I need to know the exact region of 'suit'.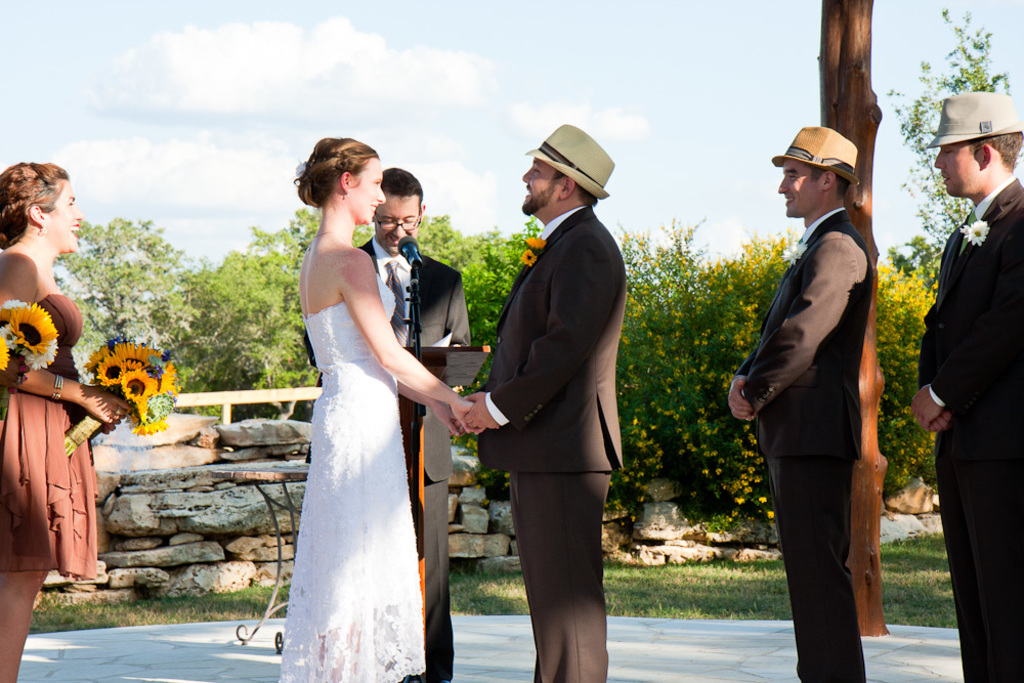
Region: rect(919, 178, 1023, 682).
